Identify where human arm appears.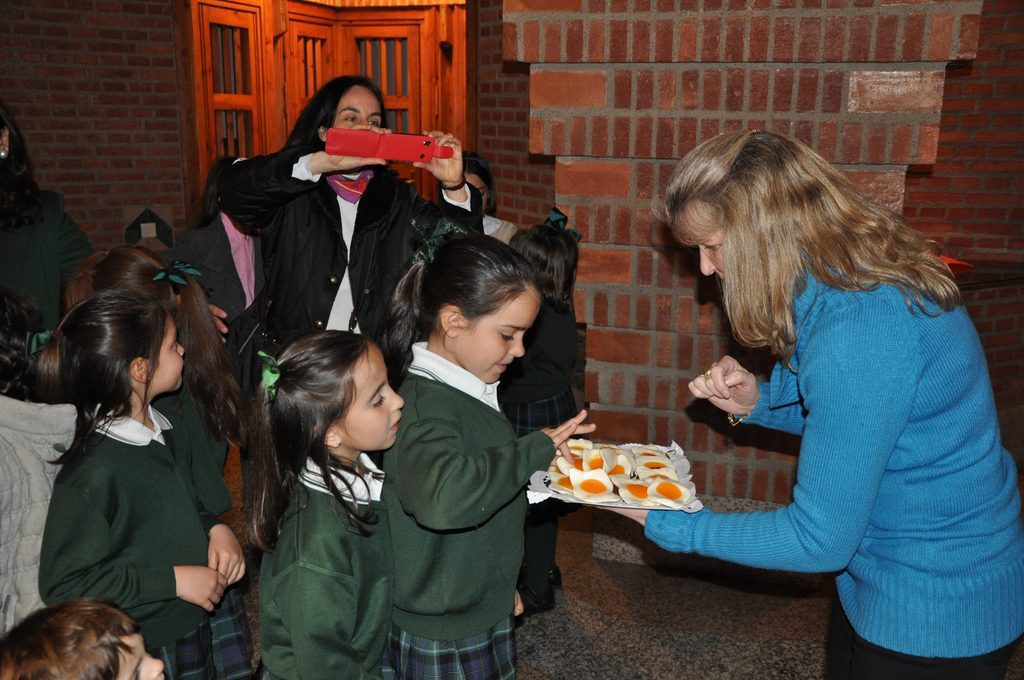
Appears at bbox(292, 549, 365, 679).
